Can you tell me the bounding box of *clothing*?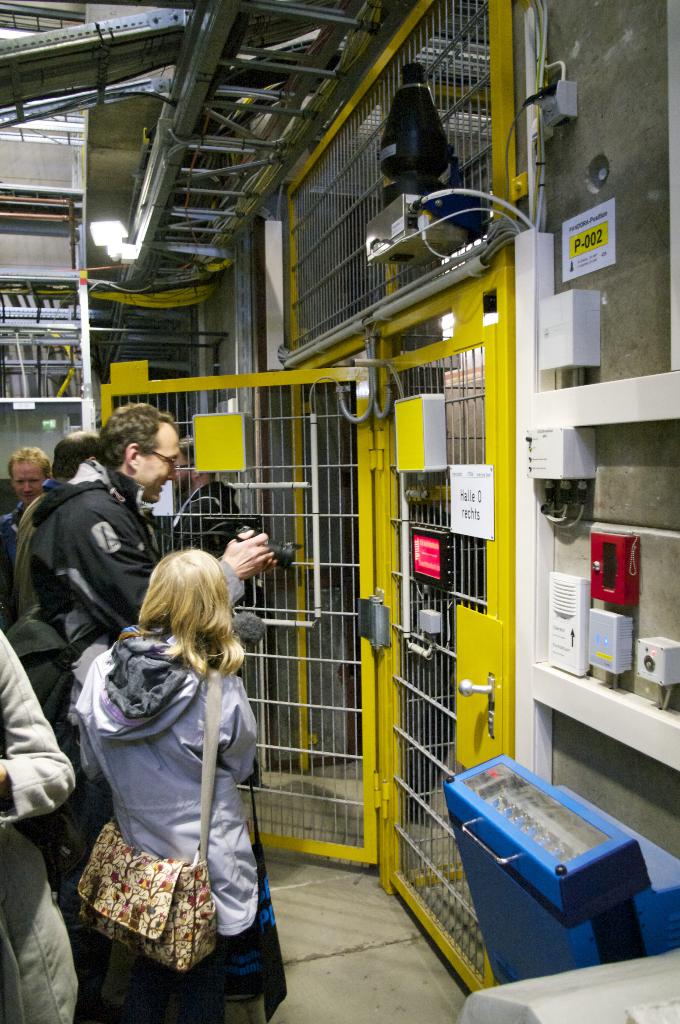
[61,621,290,1023].
